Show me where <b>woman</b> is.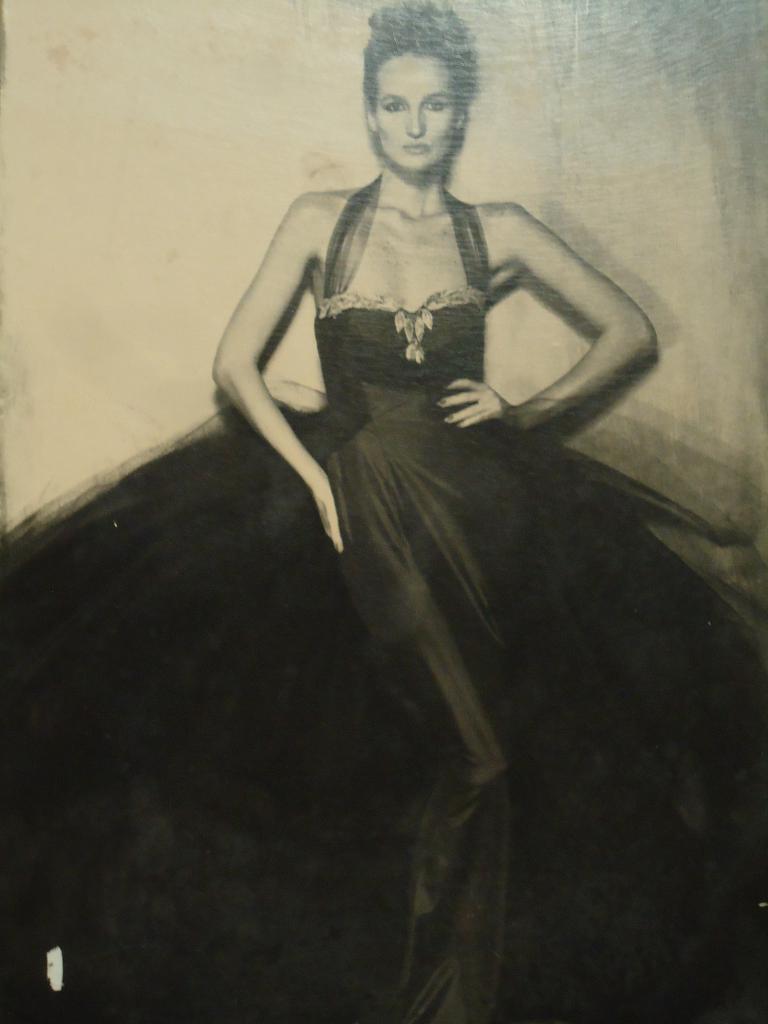
<b>woman</b> is at select_region(119, 37, 688, 990).
